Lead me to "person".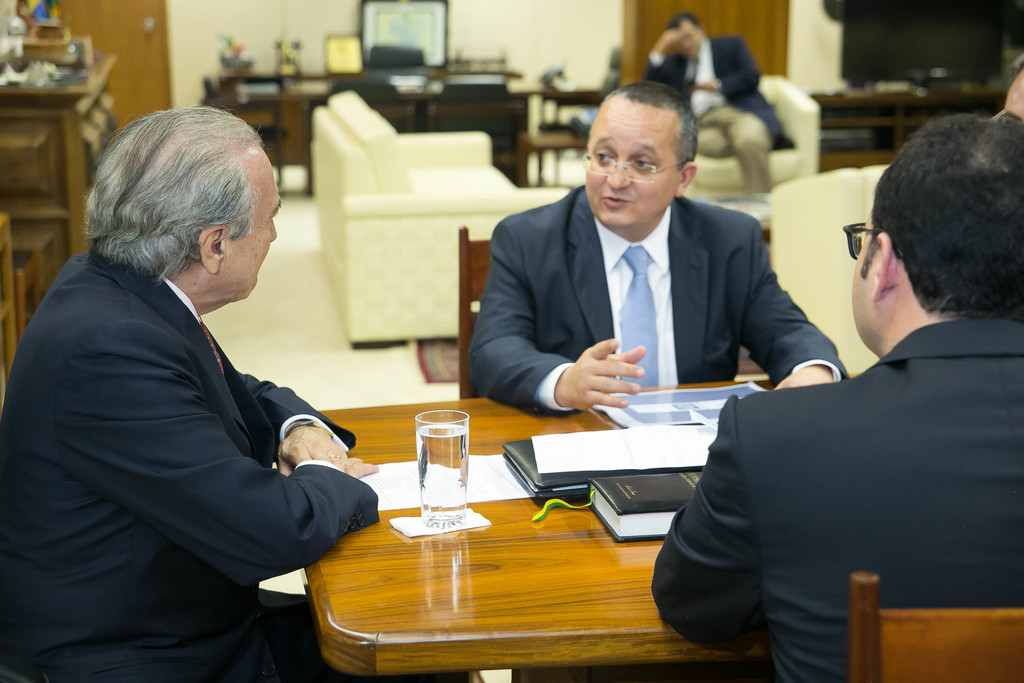
Lead to box=[0, 101, 376, 682].
